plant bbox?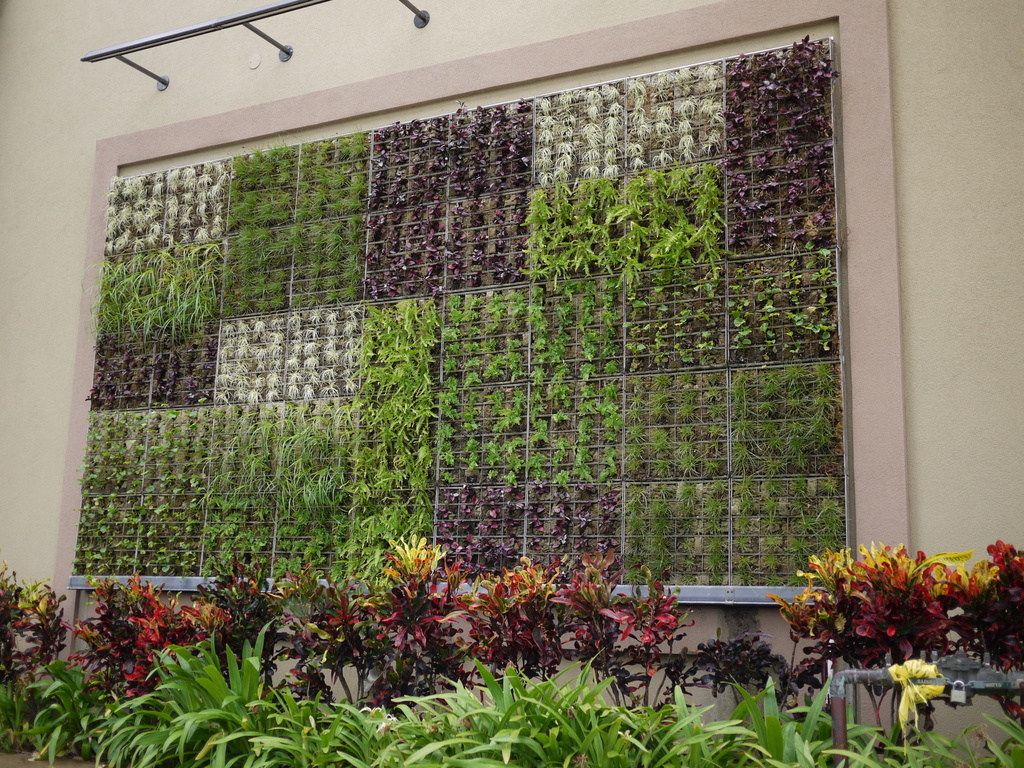
box=[364, 661, 540, 767]
